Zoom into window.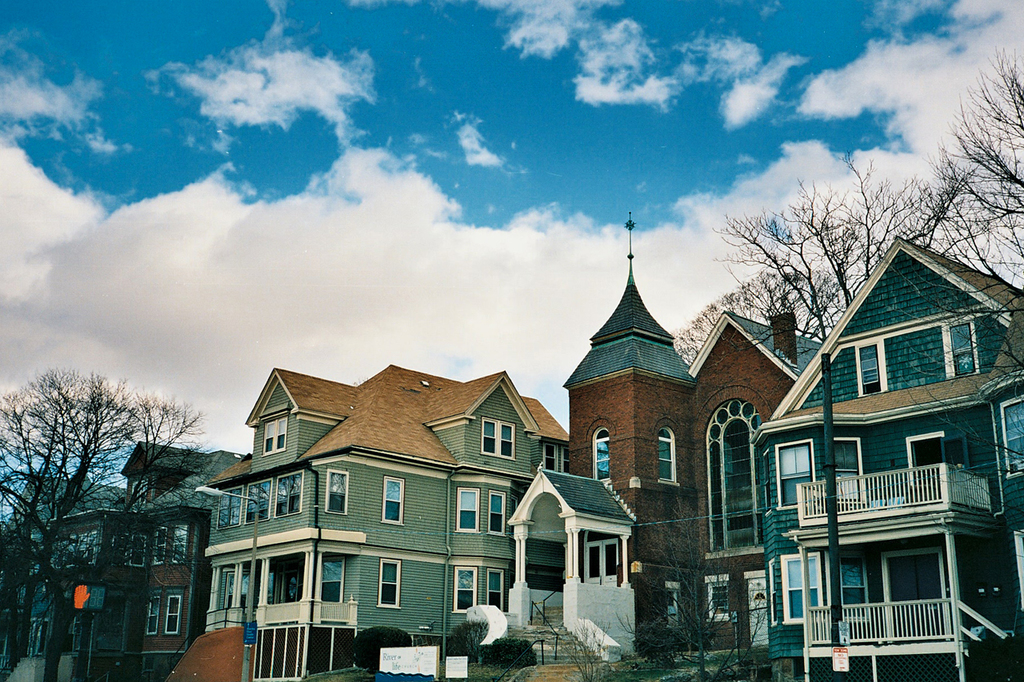
Zoom target: 490/568/504/616.
